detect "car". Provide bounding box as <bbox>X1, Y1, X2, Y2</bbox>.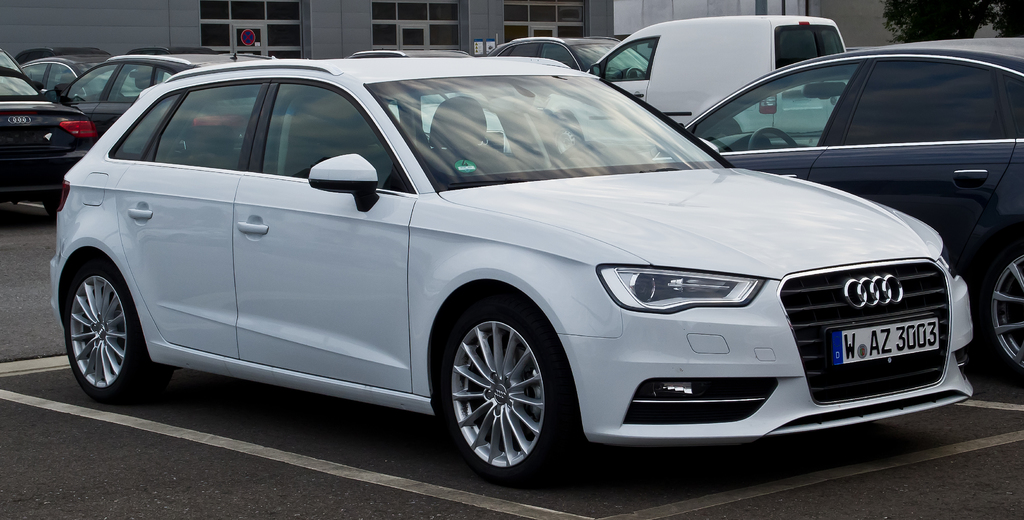
<bbox>63, 49, 298, 152</bbox>.
